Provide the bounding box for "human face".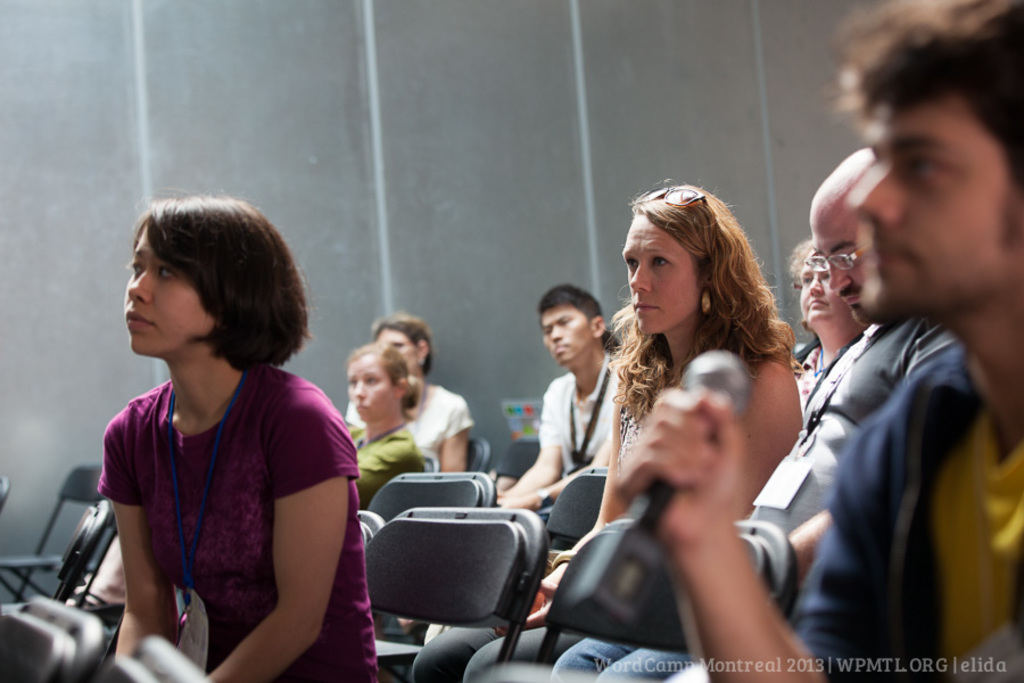
pyautogui.locateOnScreen(123, 233, 214, 354).
